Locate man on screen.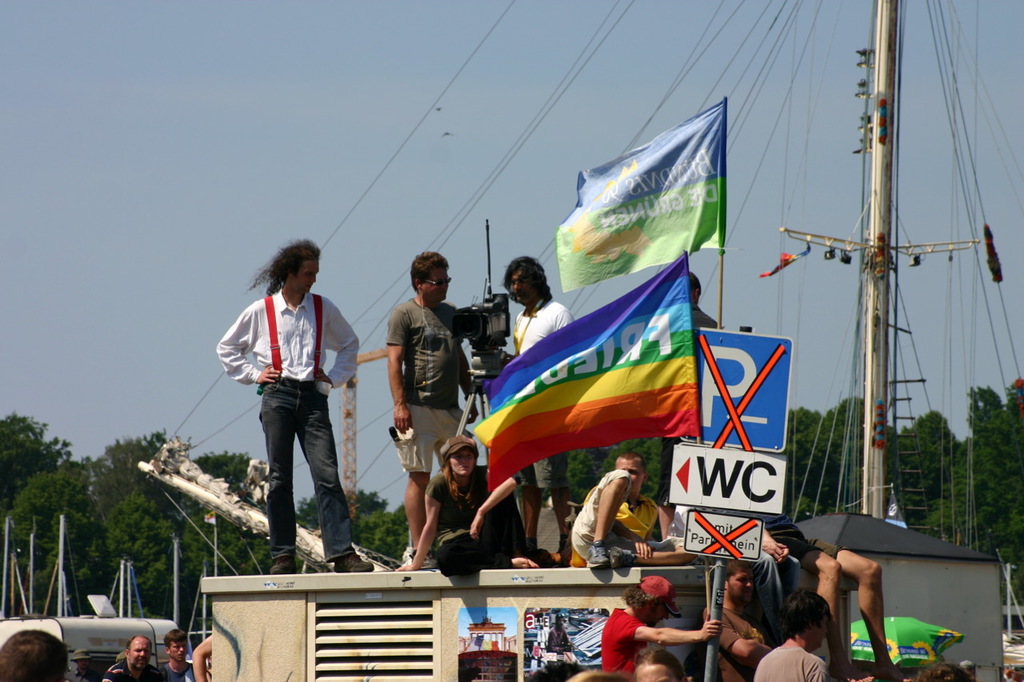
On screen at left=383, top=249, right=482, bottom=568.
